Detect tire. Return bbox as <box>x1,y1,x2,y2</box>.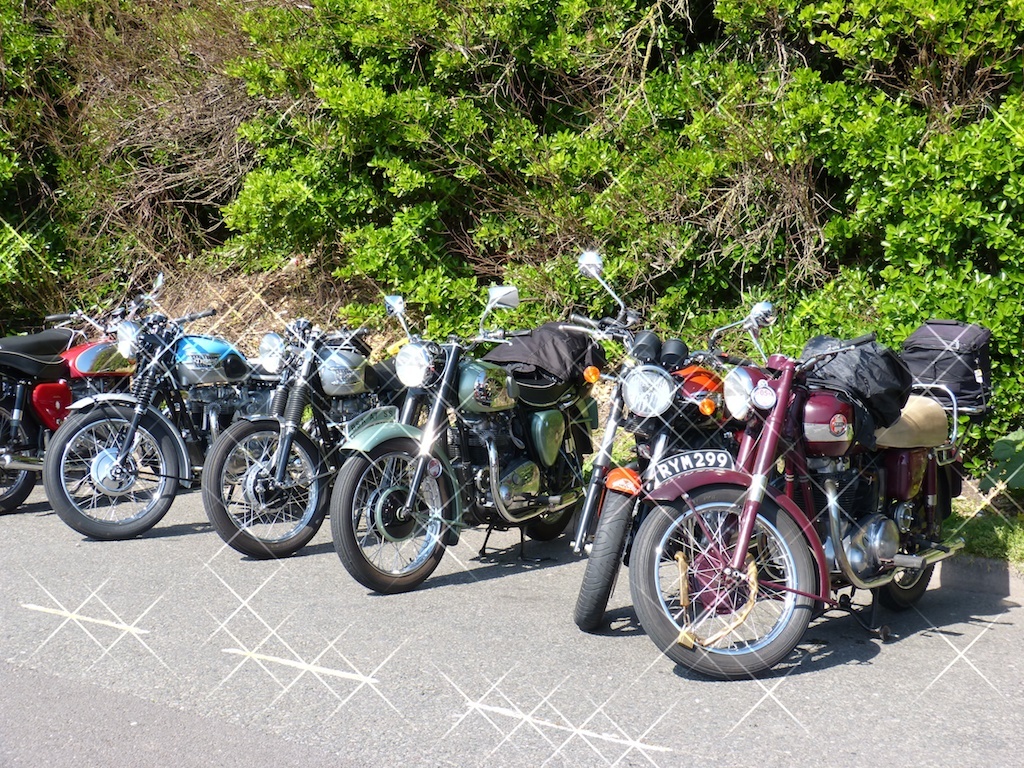
<box>572,488,637,630</box>.
